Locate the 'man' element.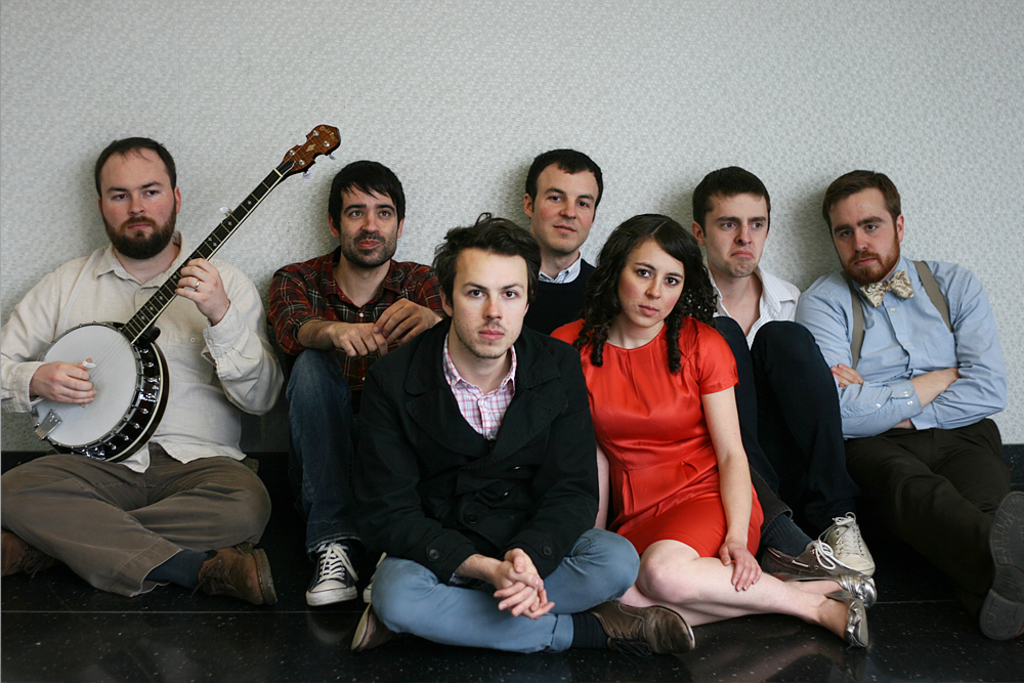
Element bbox: Rect(349, 211, 697, 664).
